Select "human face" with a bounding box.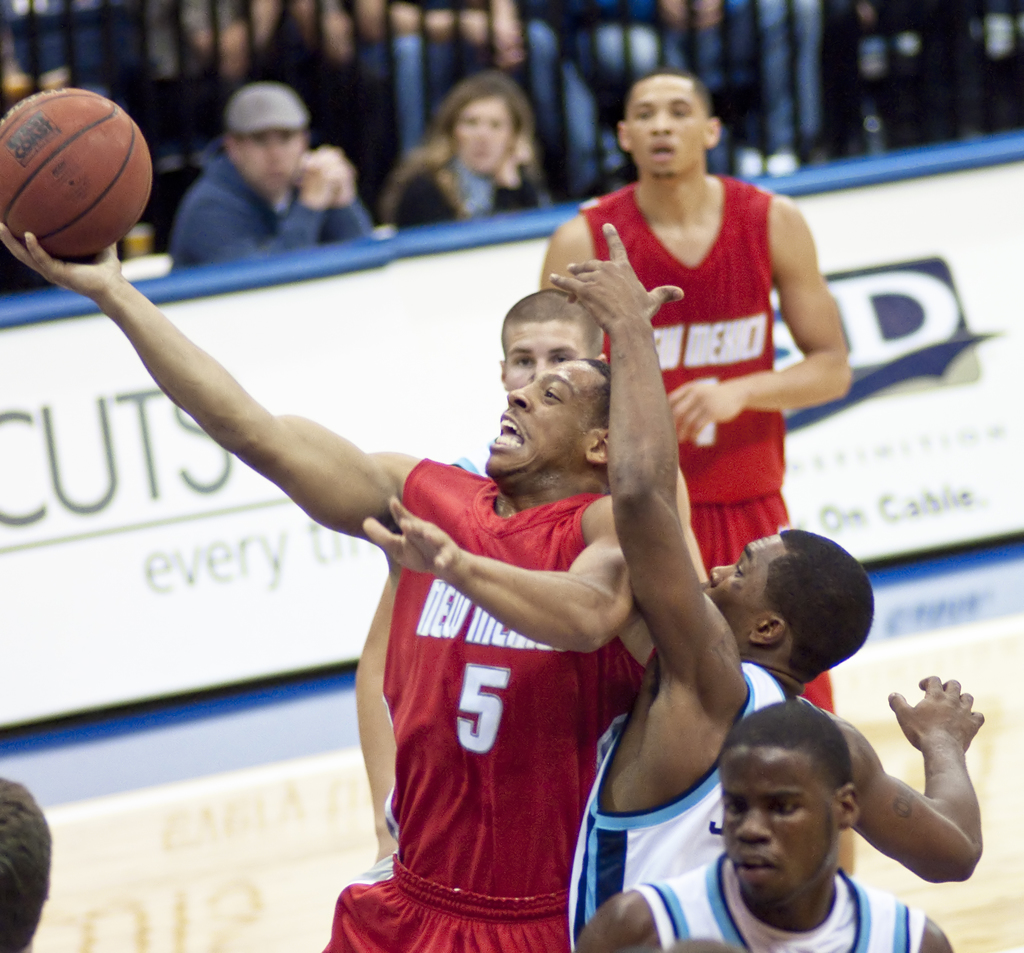
crop(718, 750, 828, 910).
